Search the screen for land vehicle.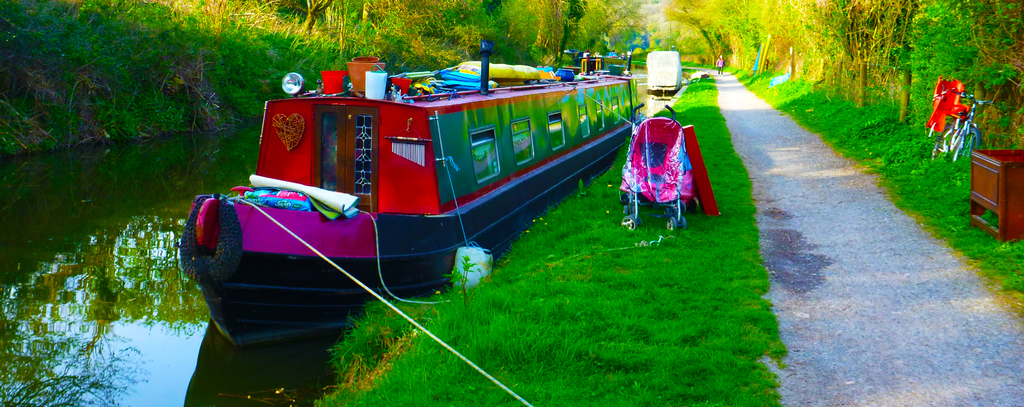
Found at x1=182 y1=60 x2=664 y2=311.
